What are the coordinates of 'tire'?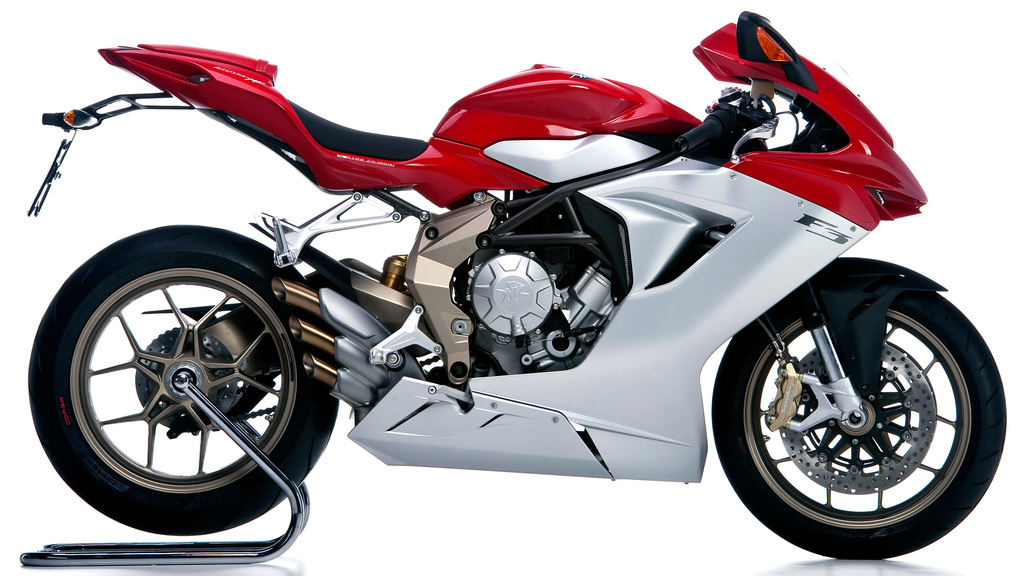
detection(717, 262, 1000, 548).
